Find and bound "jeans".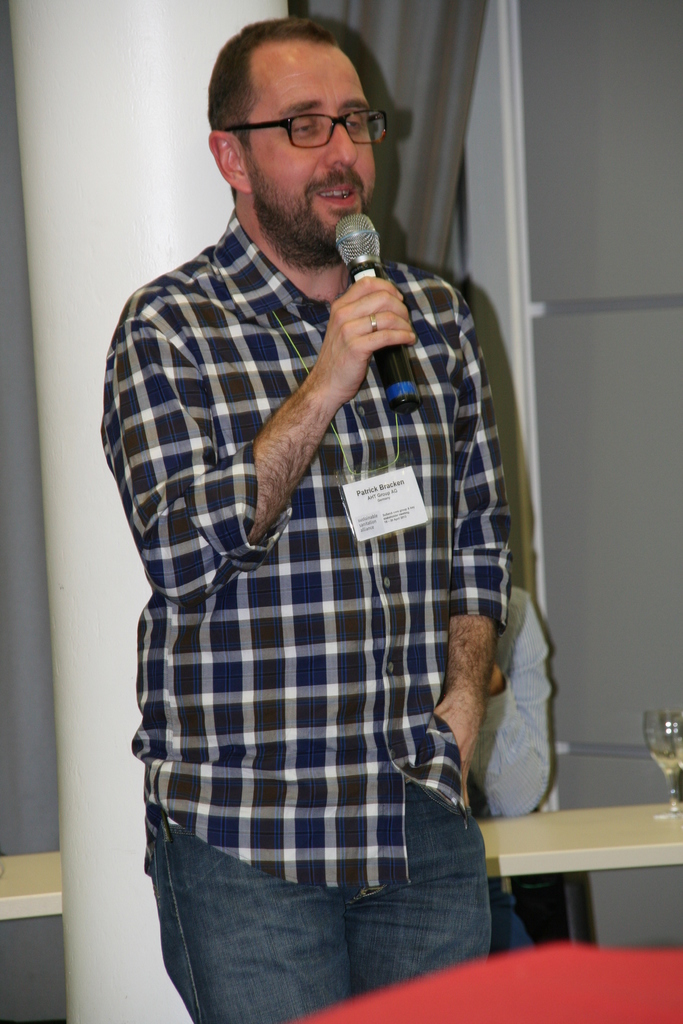
Bound: left=148, top=791, right=486, bottom=1023.
